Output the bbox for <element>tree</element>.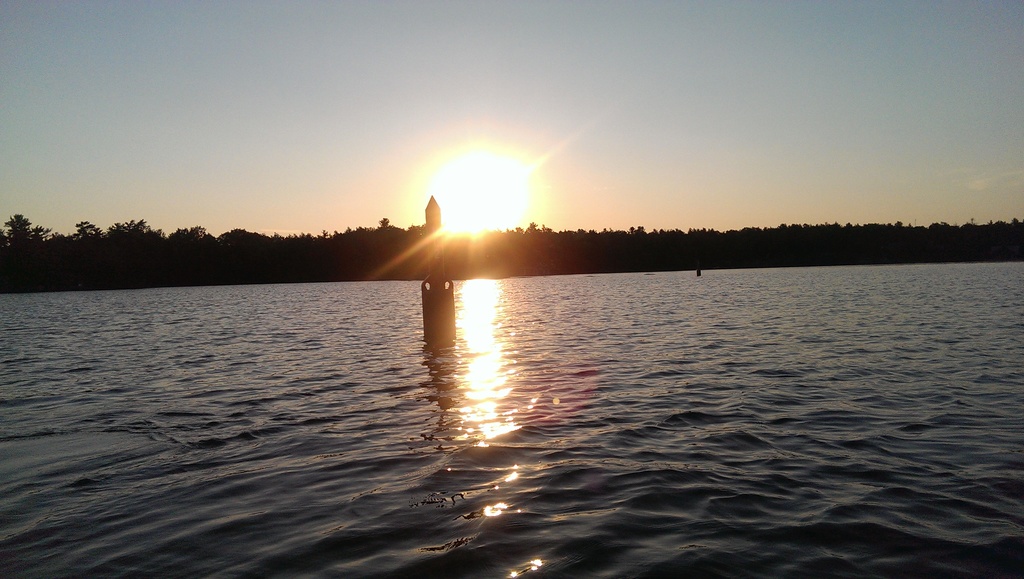
348 216 393 254.
